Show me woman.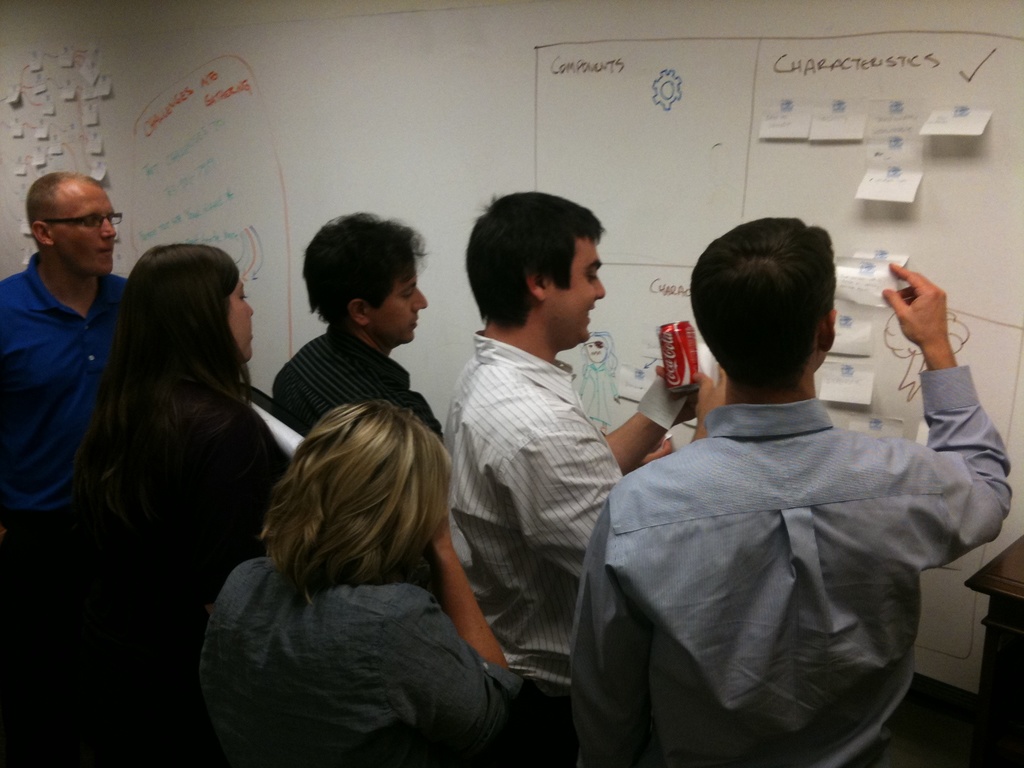
woman is here: 179, 360, 527, 760.
